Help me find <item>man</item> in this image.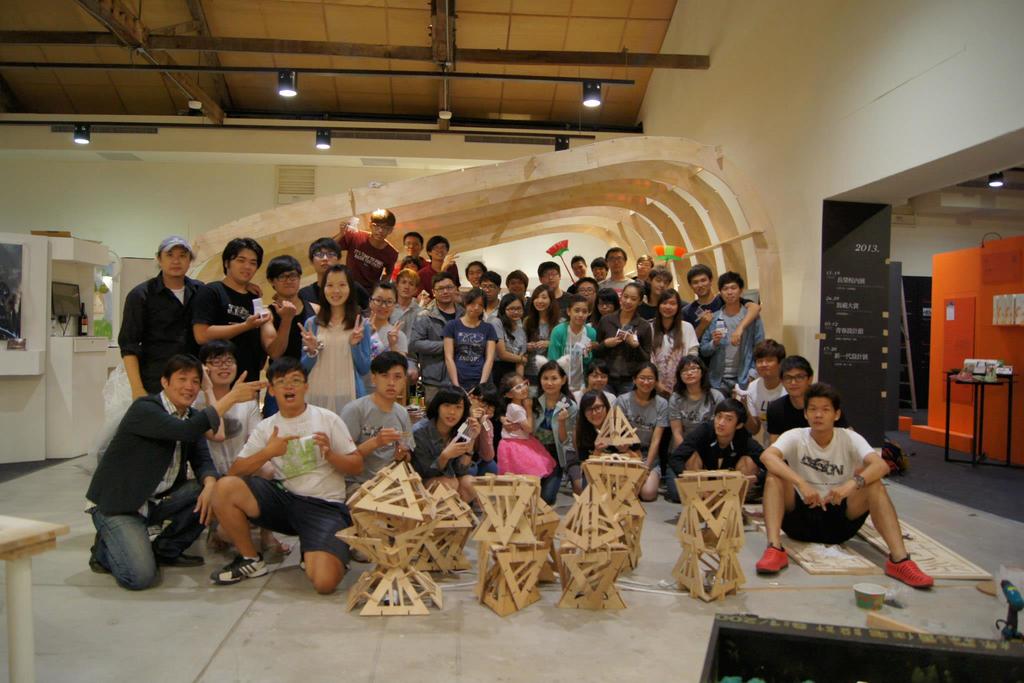
Found it: bbox=[697, 273, 771, 402].
